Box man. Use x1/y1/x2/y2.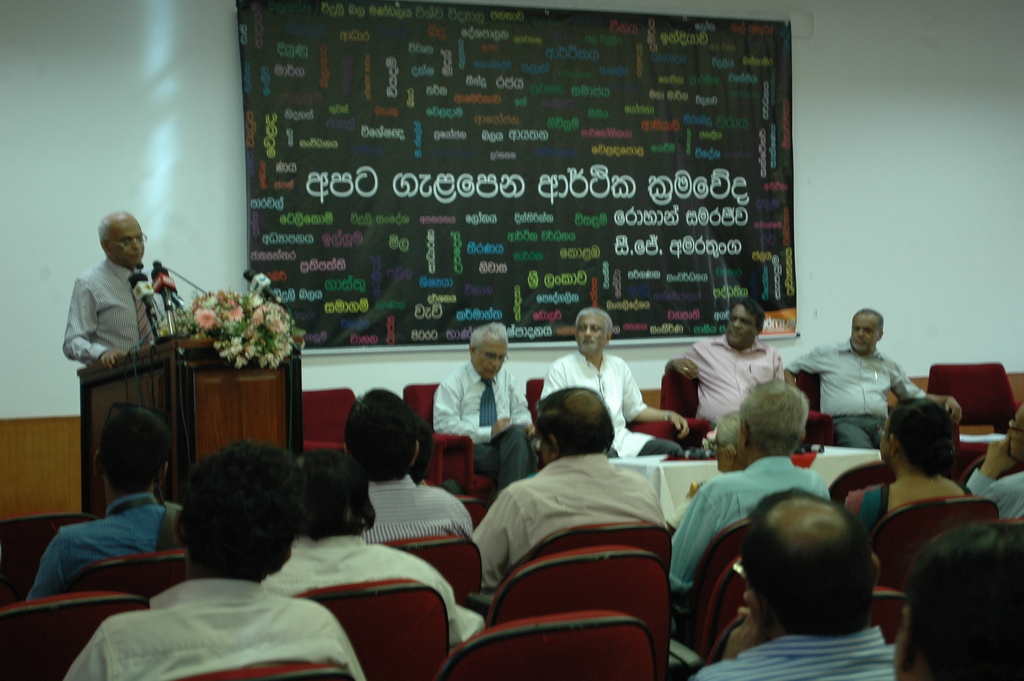
263/452/482/653.
